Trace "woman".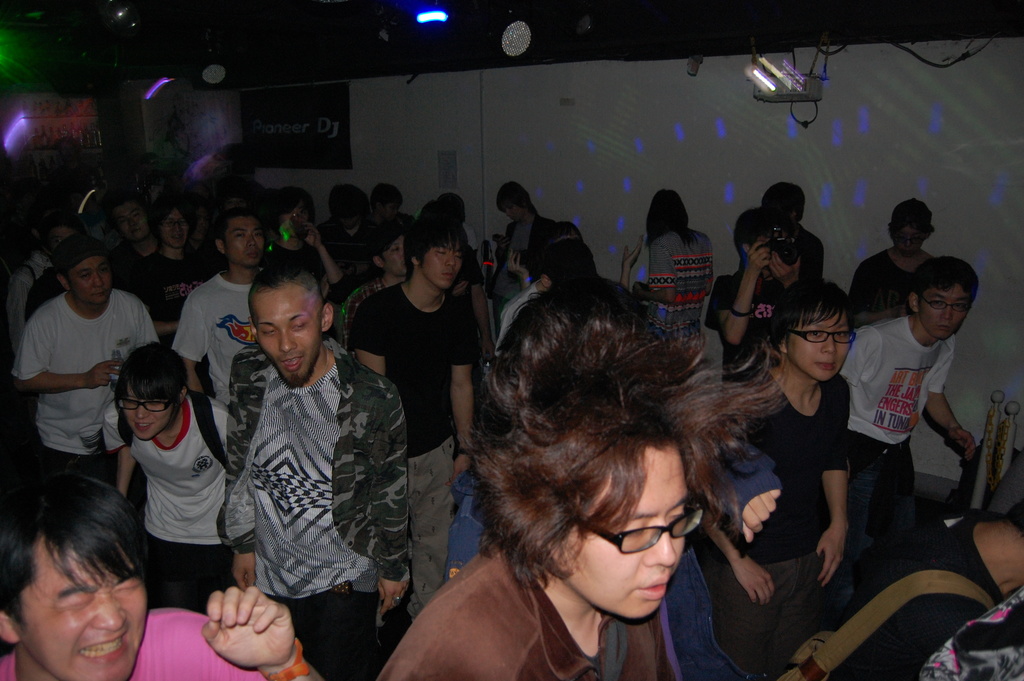
Traced to bbox=(849, 200, 936, 322).
